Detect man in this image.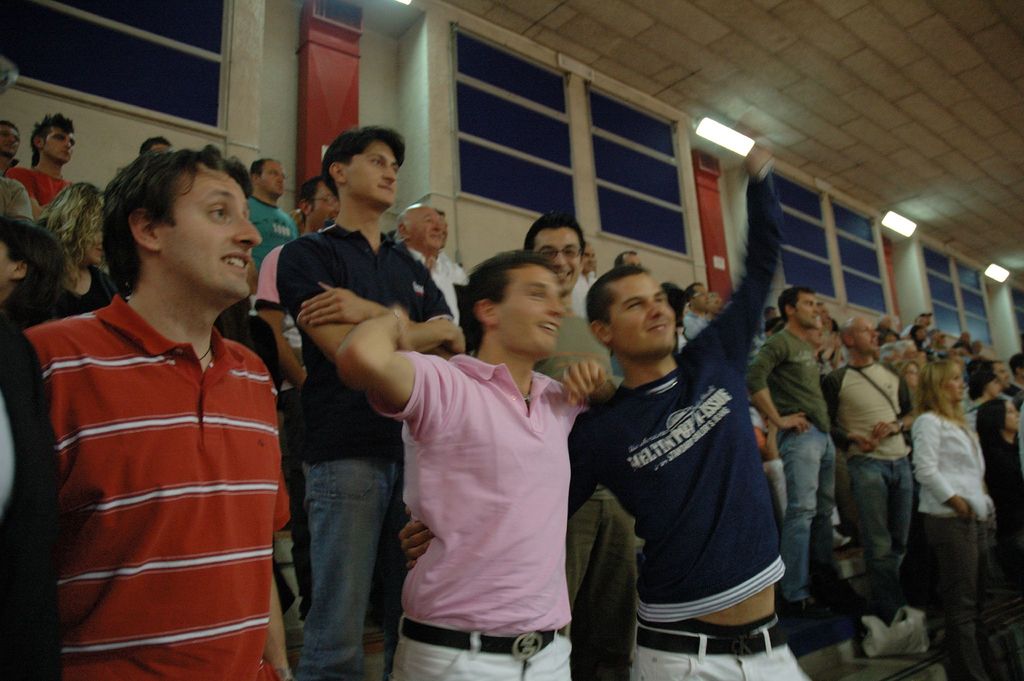
Detection: [746,284,840,641].
